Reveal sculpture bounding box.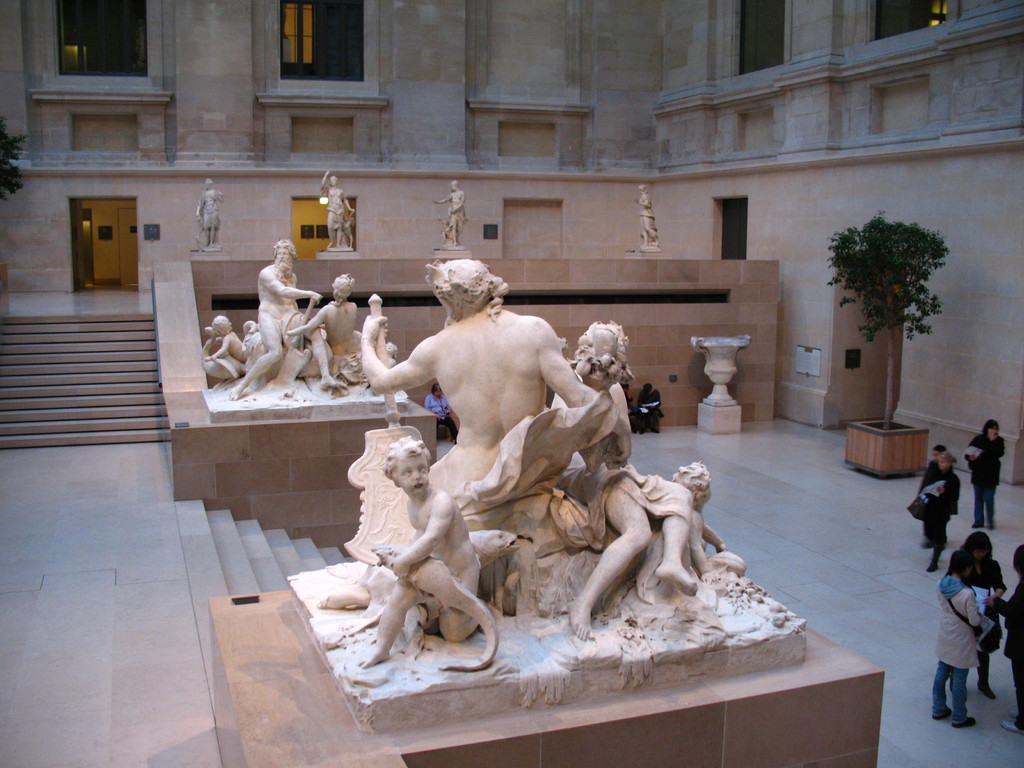
Revealed: 668:461:726:588.
